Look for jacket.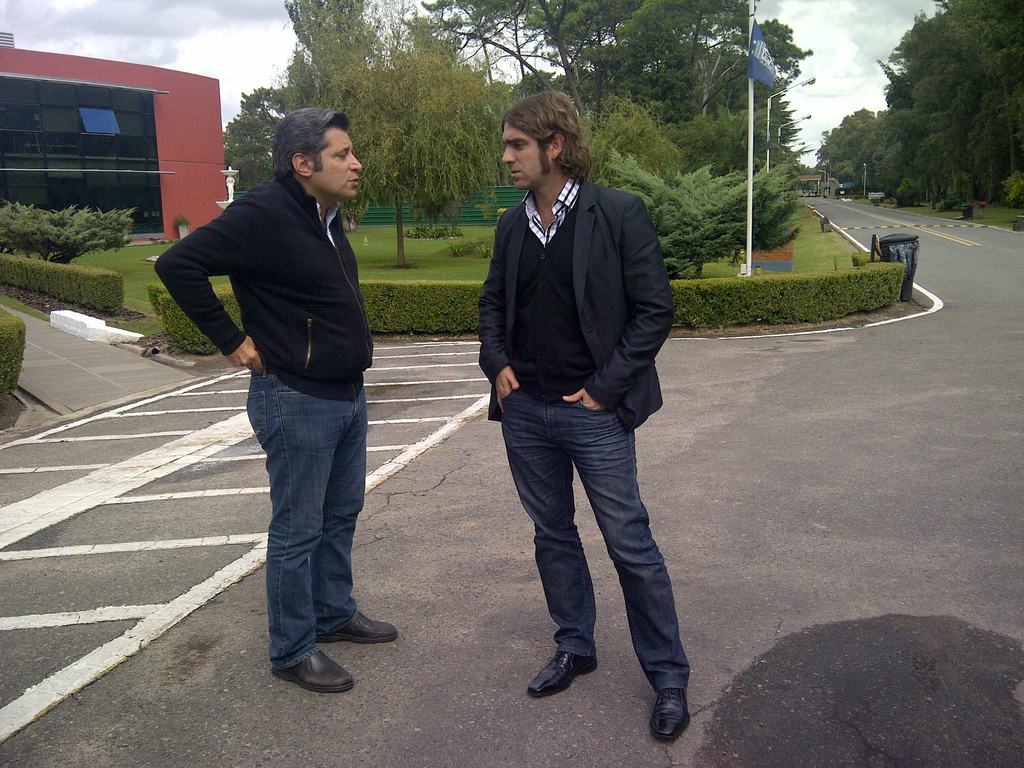
Found: {"left": 490, "top": 180, "right": 677, "bottom": 428}.
